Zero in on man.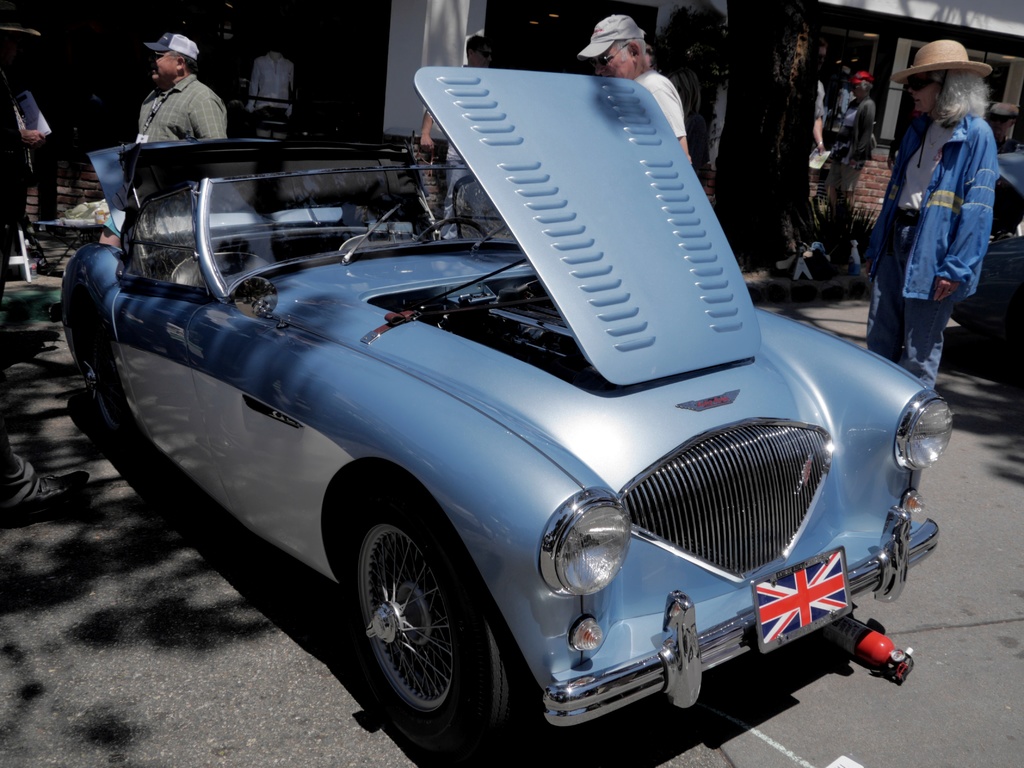
Zeroed in: bbox=[111, 28, 237, 159].
